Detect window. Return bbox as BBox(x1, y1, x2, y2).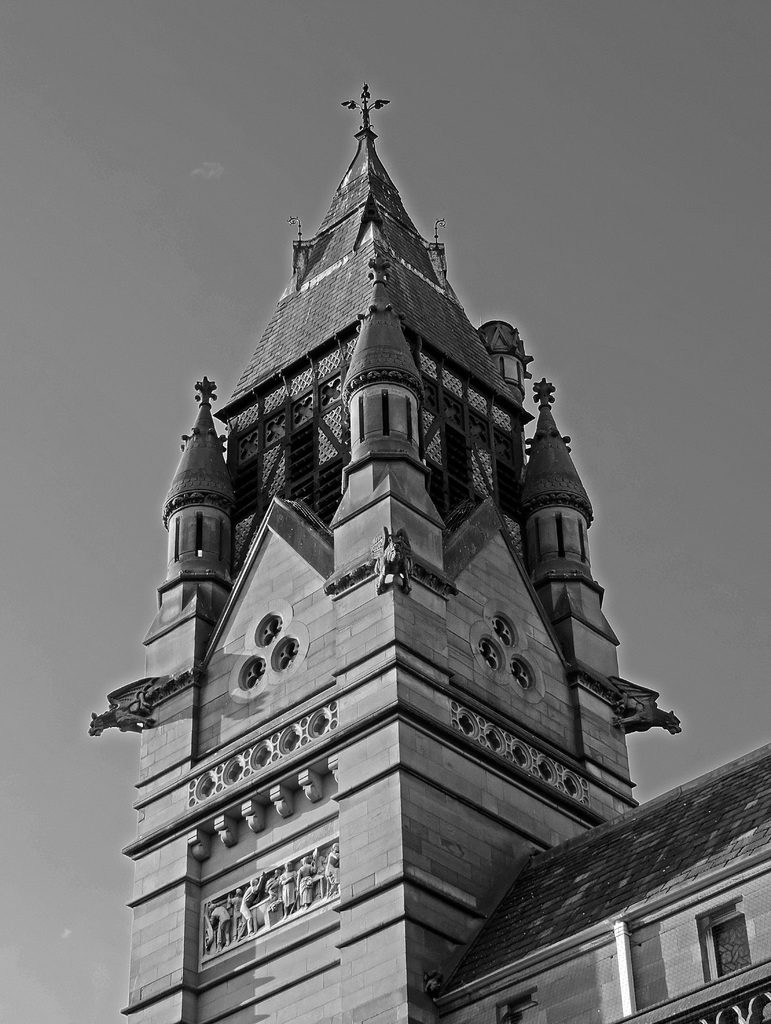
BBox(704, 892, 754, 986).
